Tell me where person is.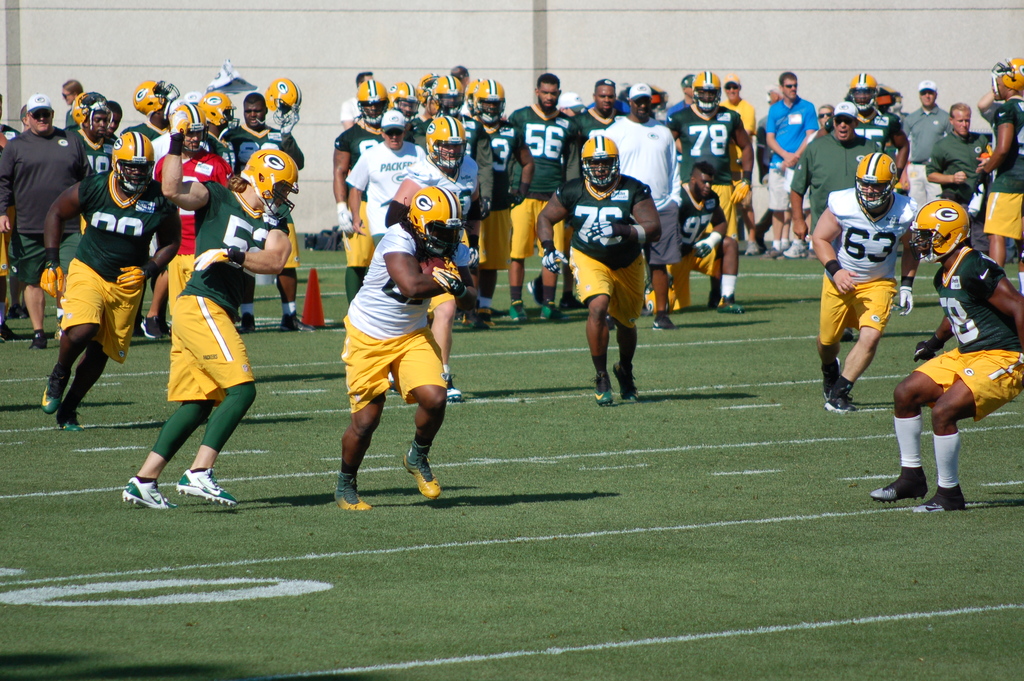
person is at 40, 129, 178, 430.
